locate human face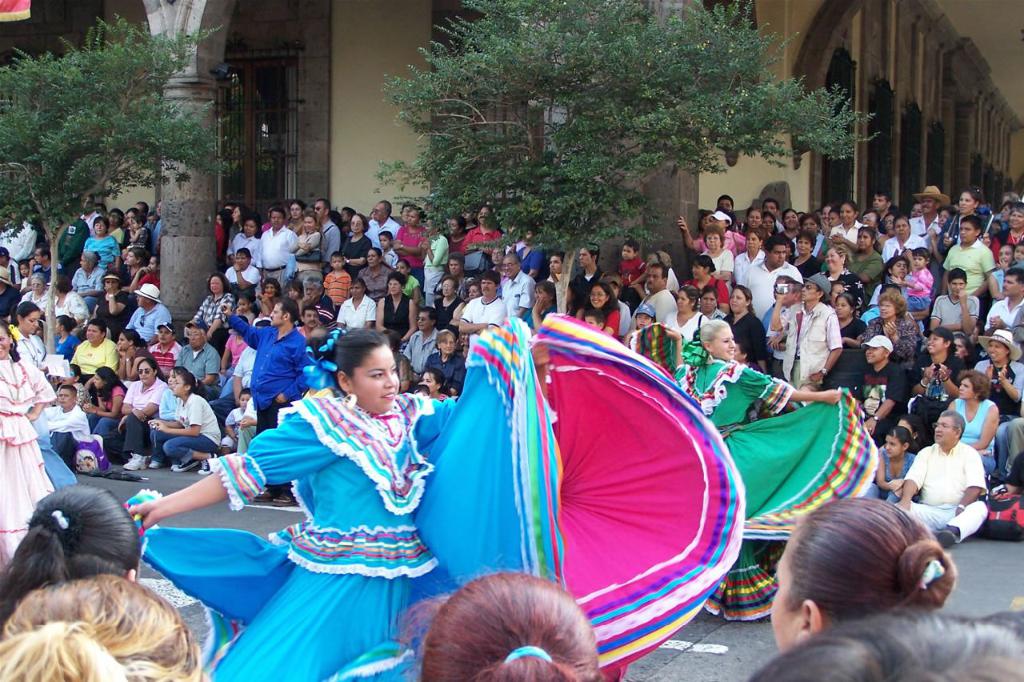
Rect(350, 281, 364, 298)
